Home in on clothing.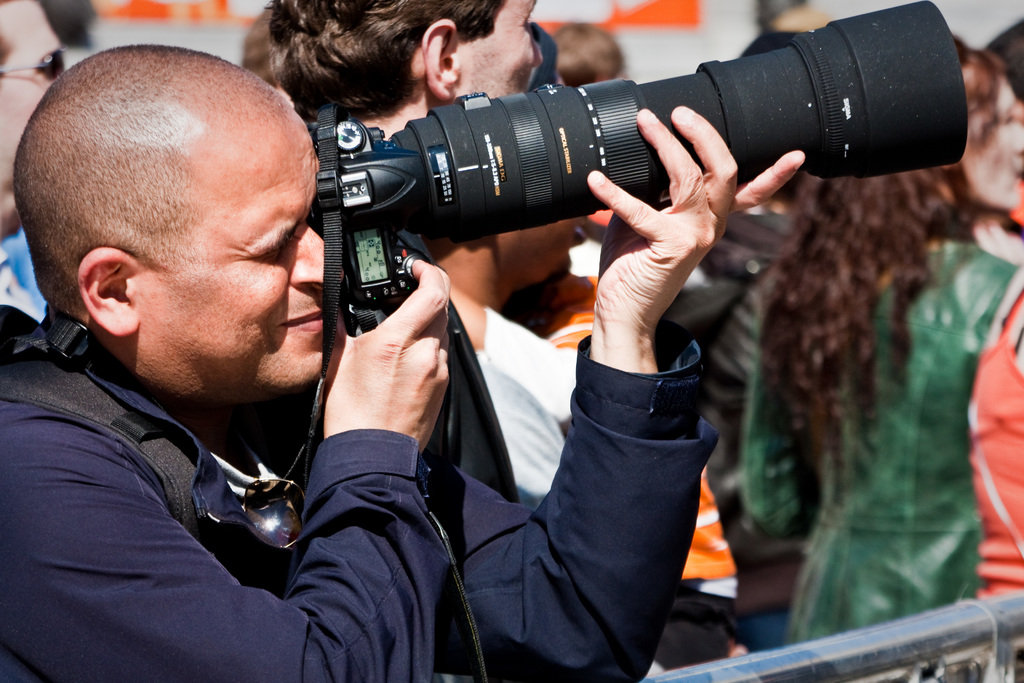
Homed in at bbox=(1, 304, 727, 682).
